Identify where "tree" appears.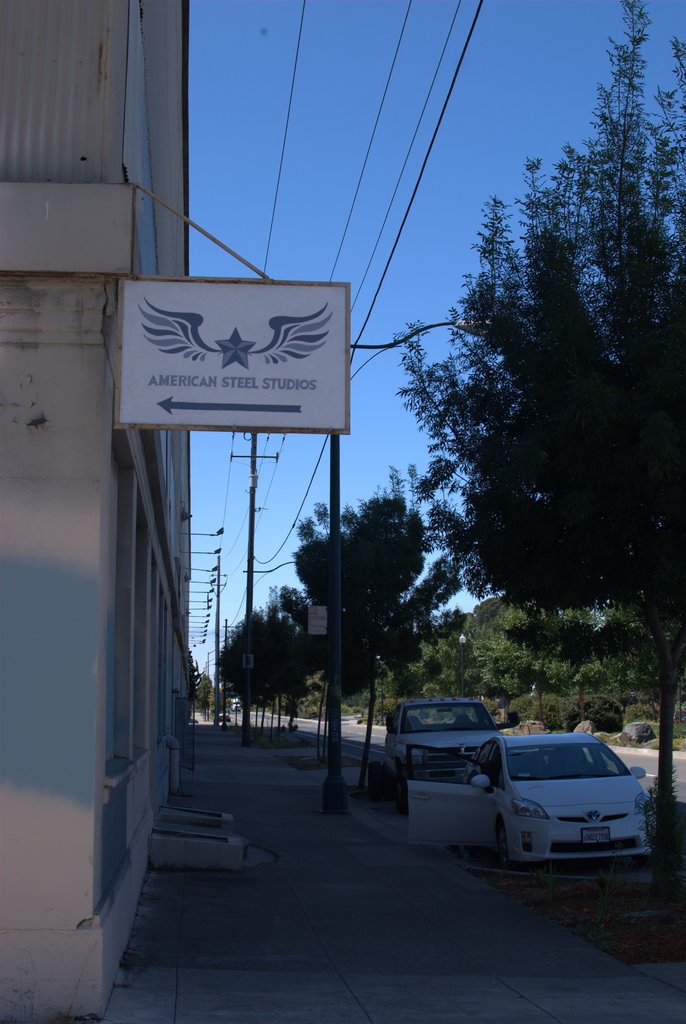
Appears at [x1=275, y1=589, x2=339, y2=736].
